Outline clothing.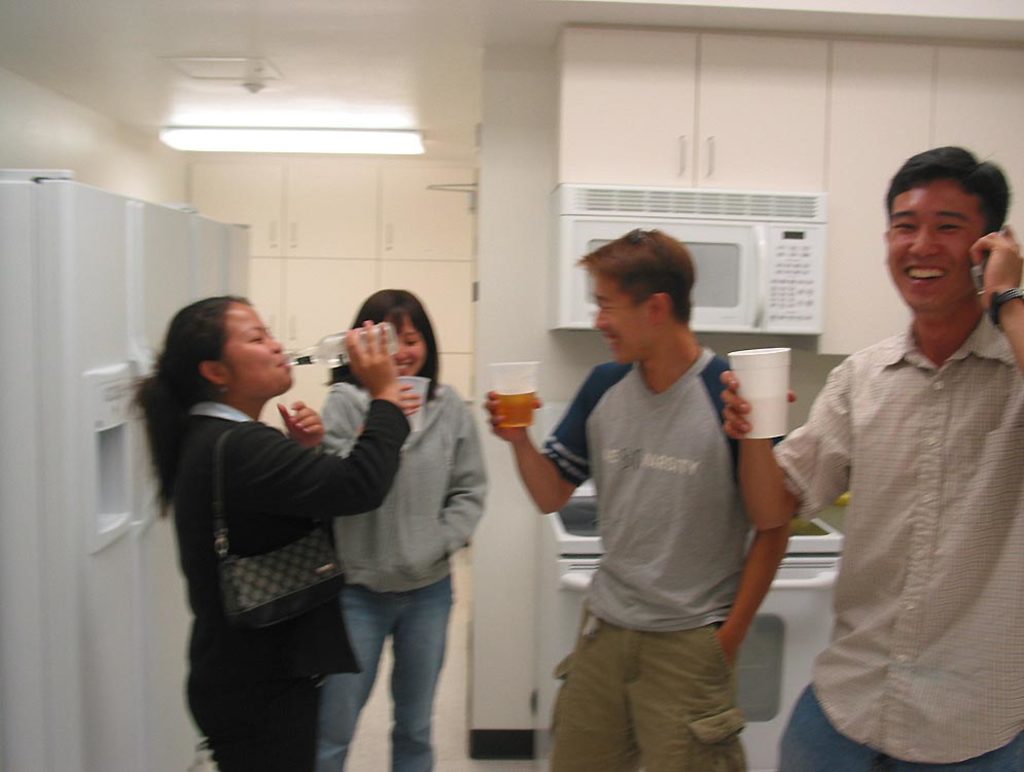
Outline: box=[314, 374, 493, 771].
